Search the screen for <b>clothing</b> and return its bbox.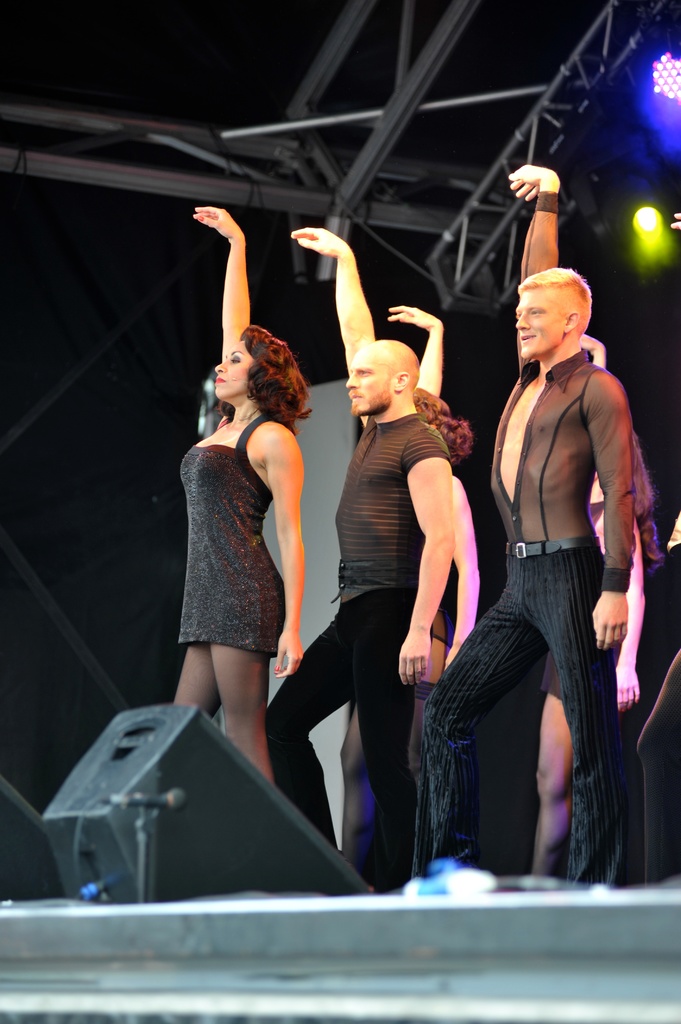
Found: [left=176, top=410, right=281, bottom=659].
